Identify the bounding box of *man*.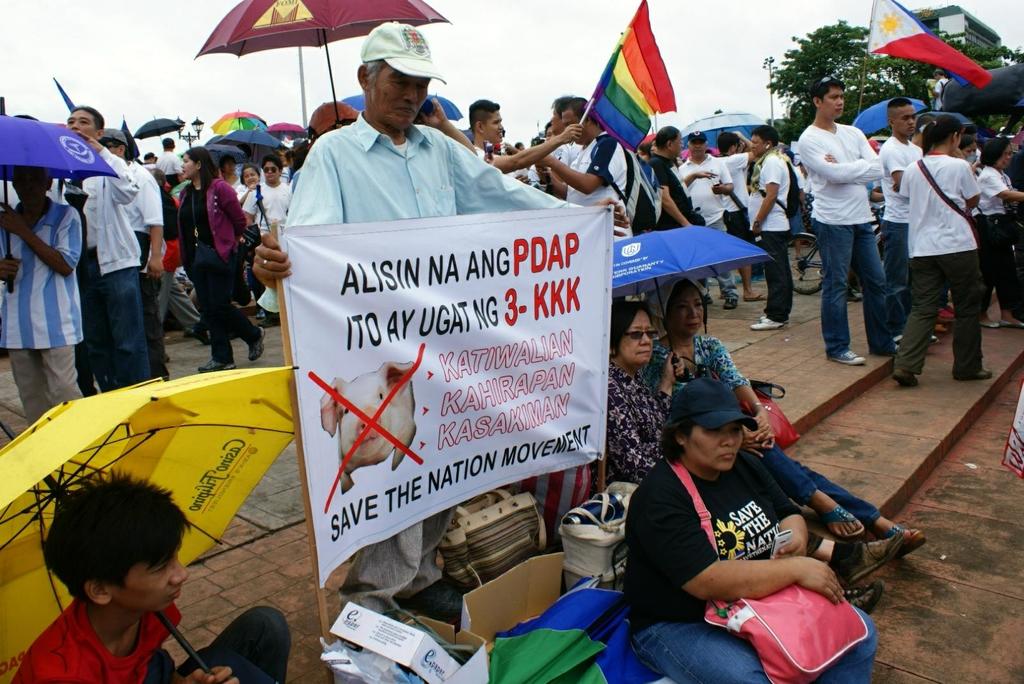
BBox(536, 96, 630, 214).
